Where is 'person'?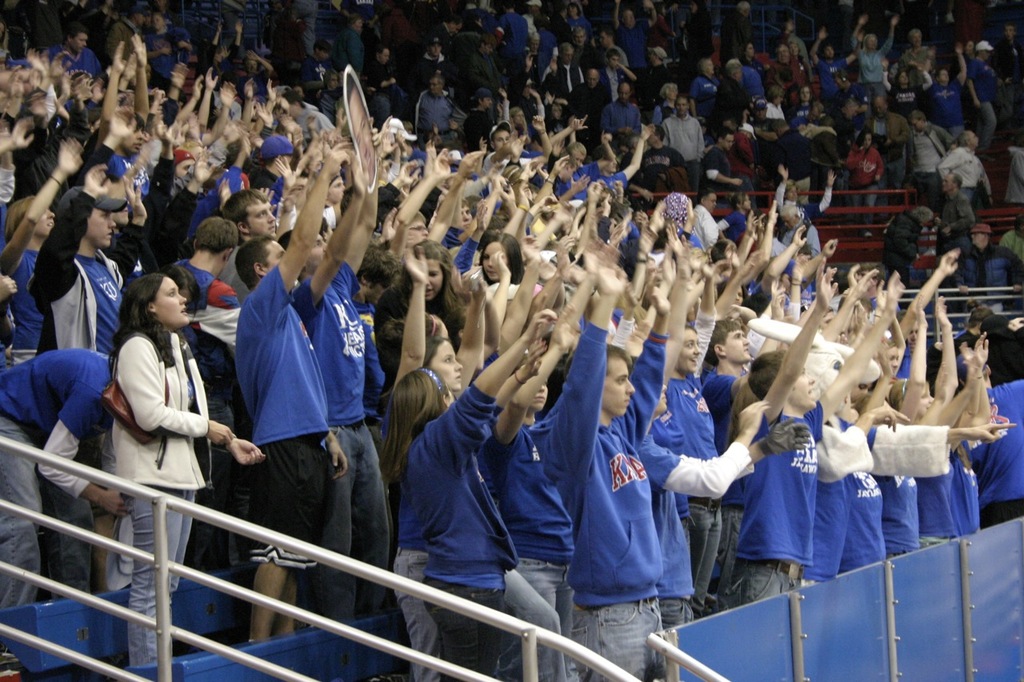
bbox=(545, 93, 570, 132).
